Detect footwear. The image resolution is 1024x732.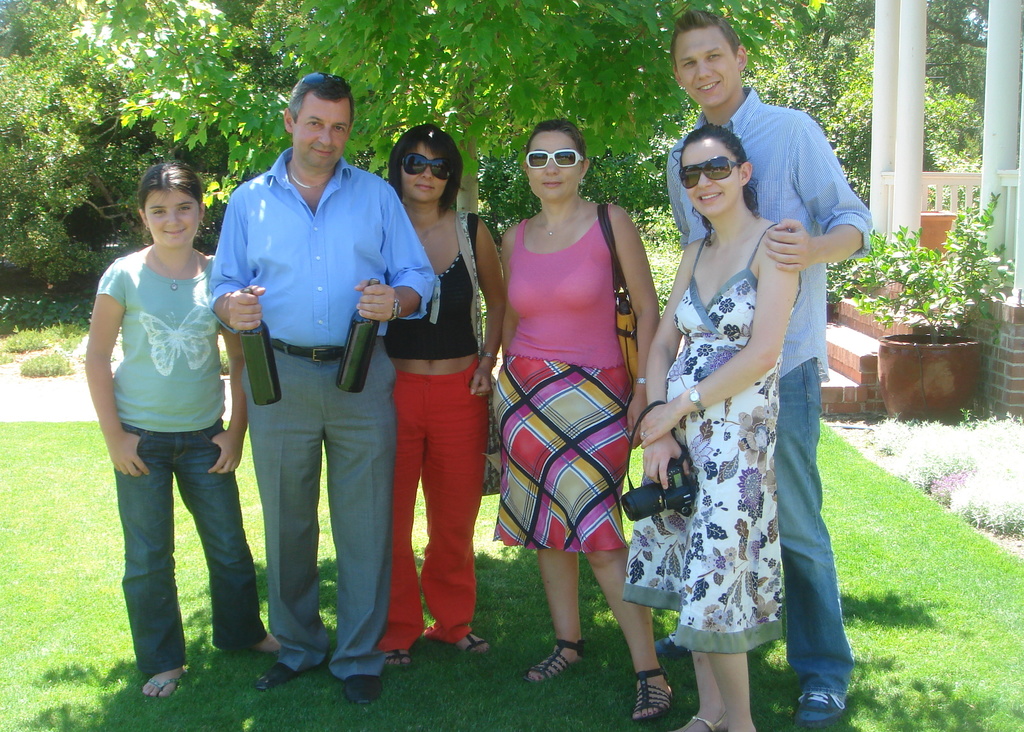
217/635/284/655.
